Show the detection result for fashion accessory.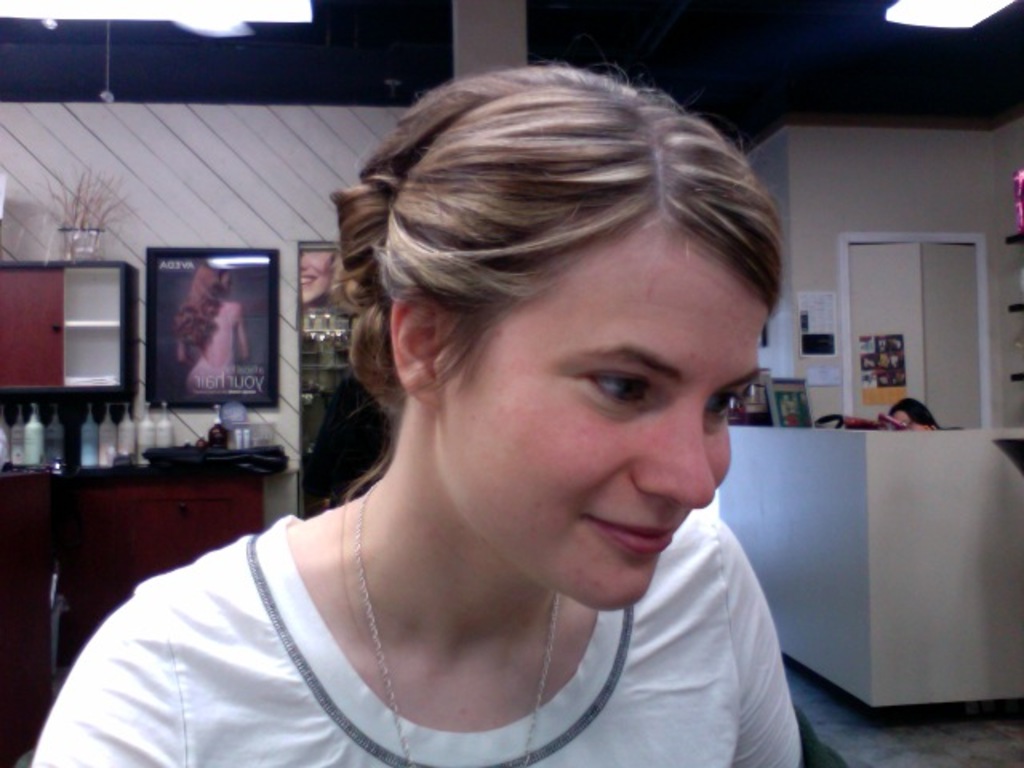
detection(354, 472, 566, 766).
